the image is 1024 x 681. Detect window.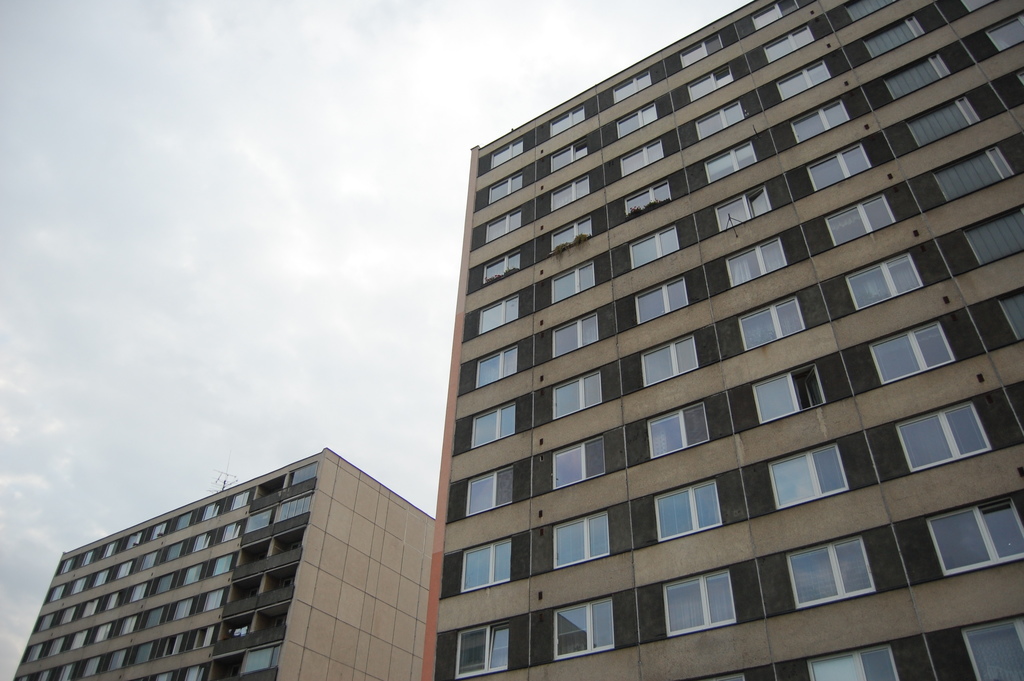
Detection: l=772, t=445, r=845, b=512.
